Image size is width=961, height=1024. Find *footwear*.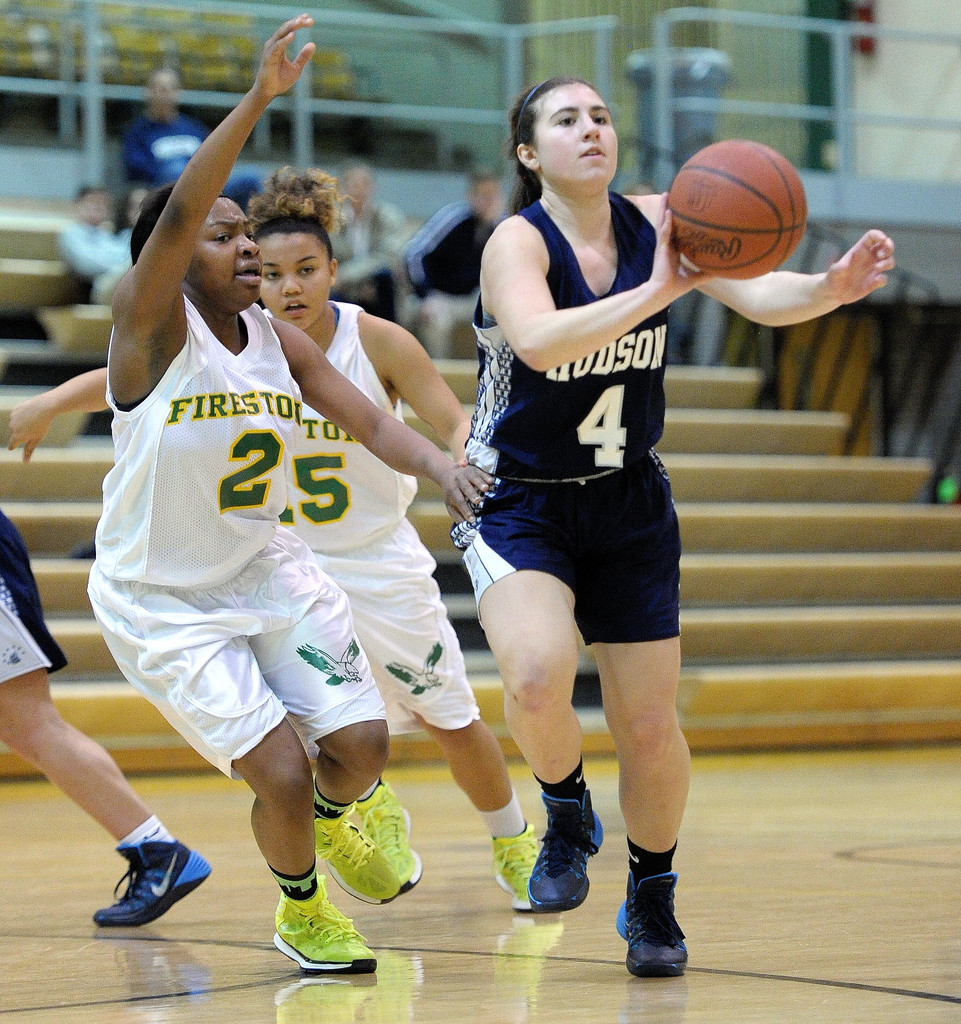
(613, 868, 693, 982).
